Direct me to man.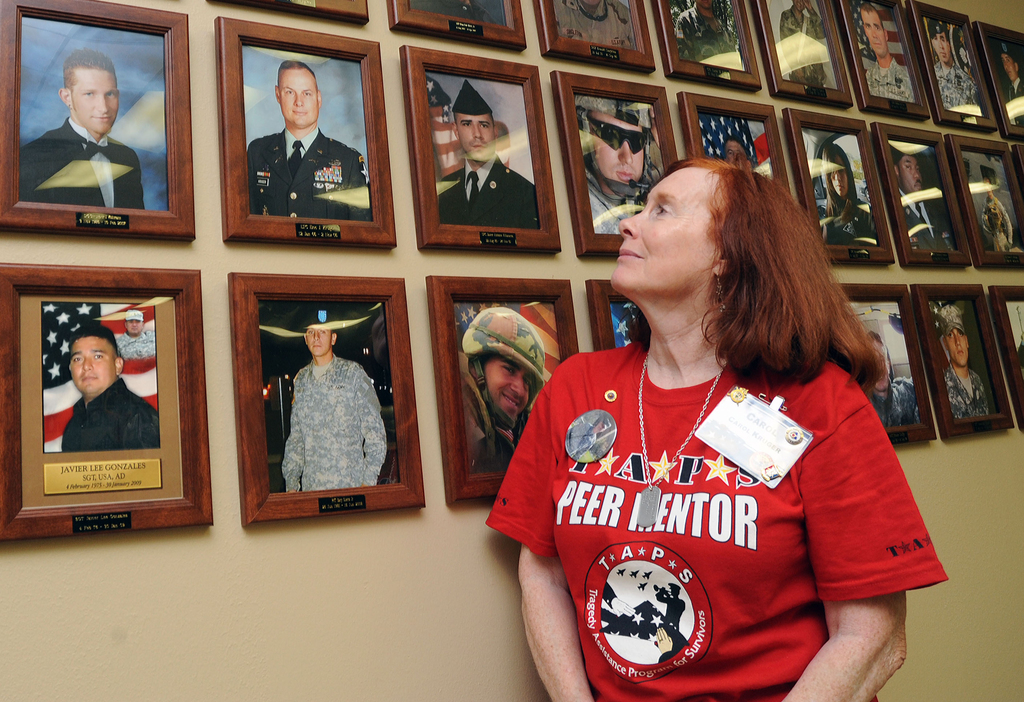
Direction: bbox=(19, 51, 147, 209).
